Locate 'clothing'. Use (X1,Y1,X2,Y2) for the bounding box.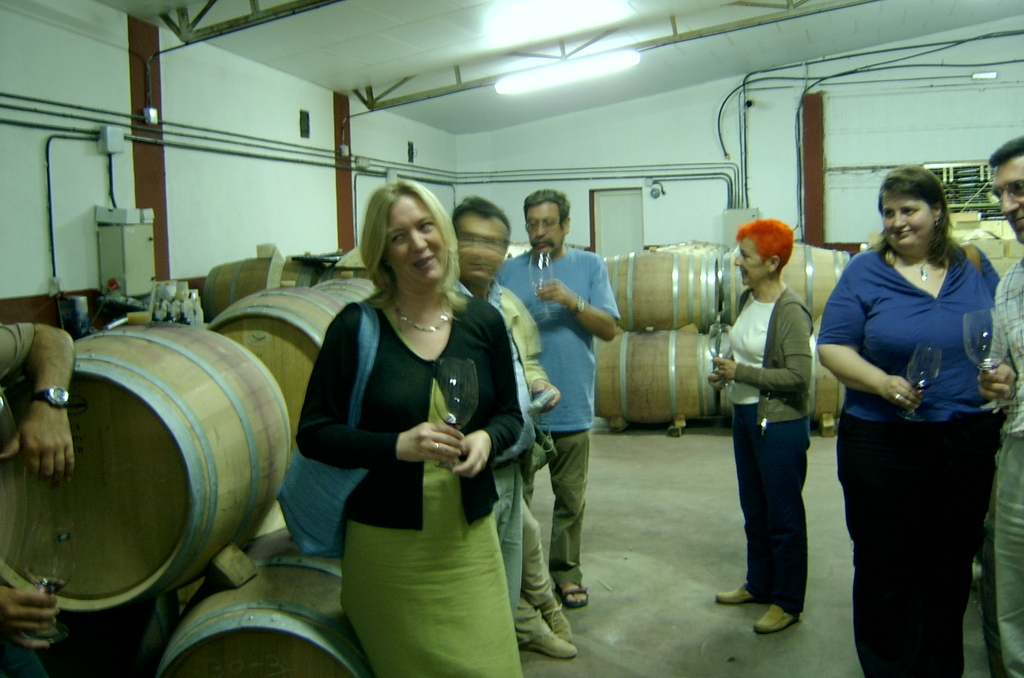
(490,284,550,616).
